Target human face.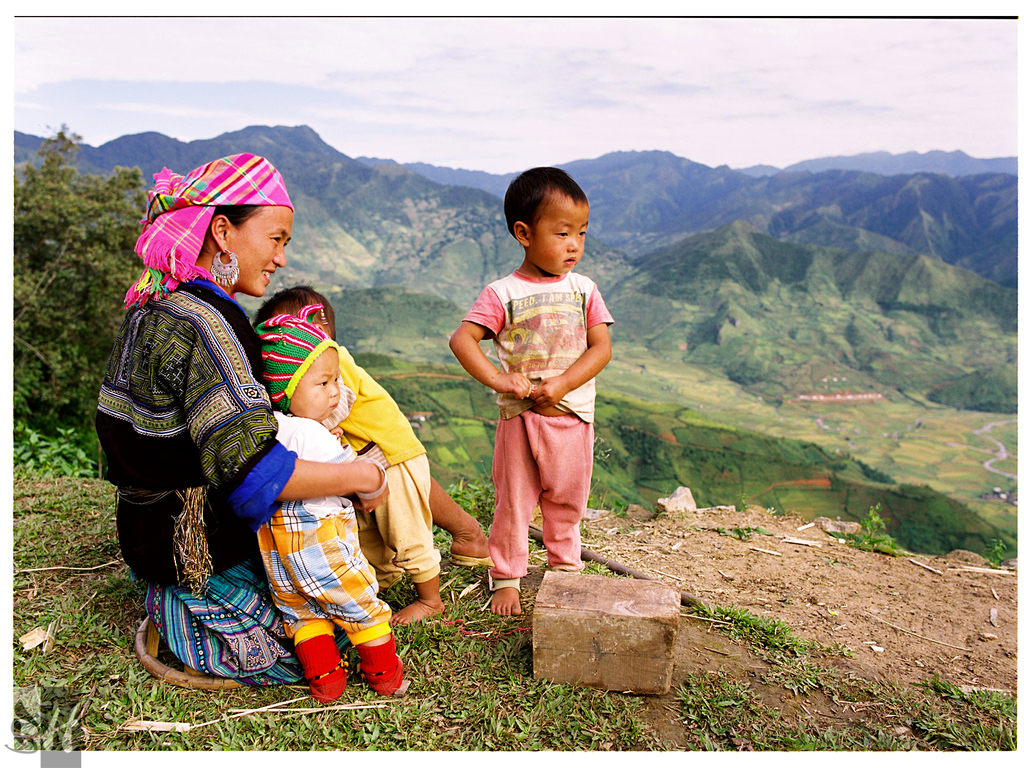
Target region: x1=234, y1=207, x2=293, y2=300.
